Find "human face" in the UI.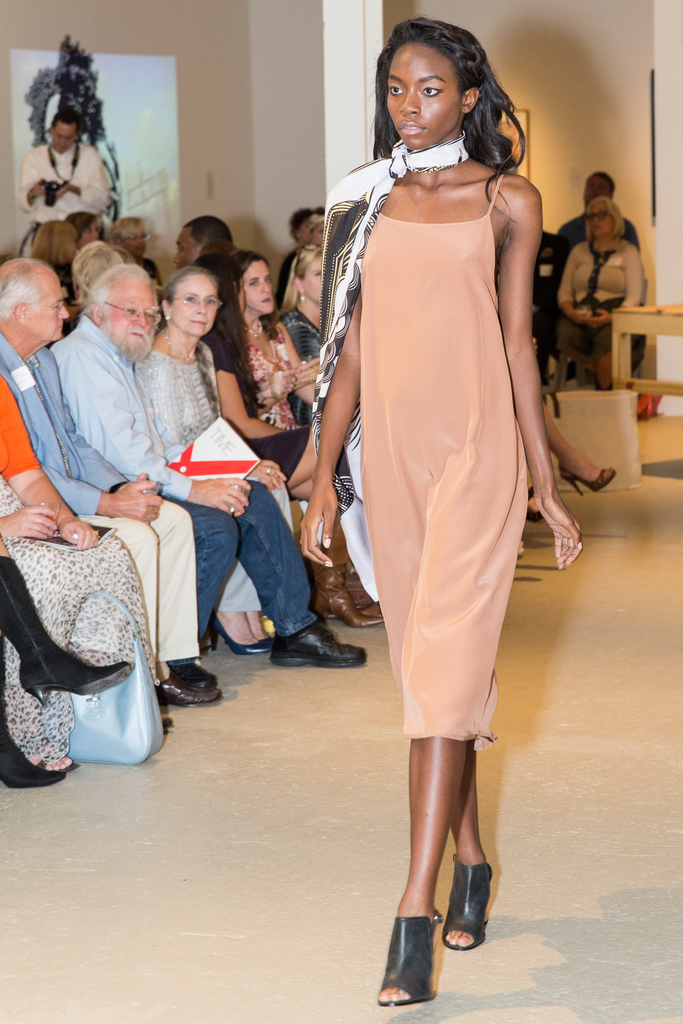
UI element at crop(28, 273, 68, 344).
